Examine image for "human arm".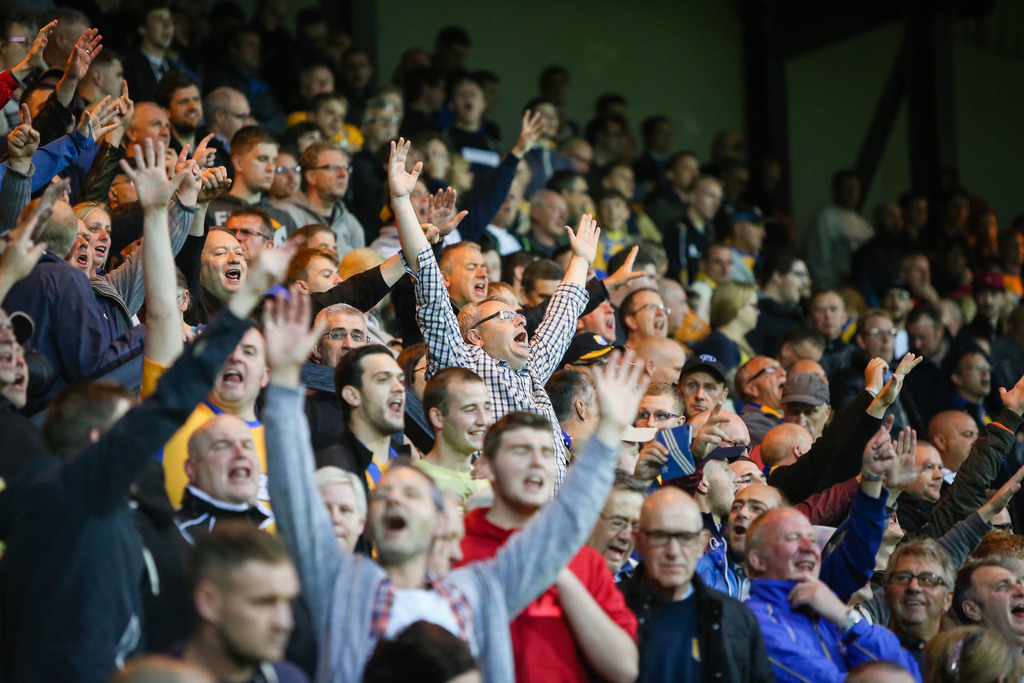
Examination result: pyautogui.locateOnScreen(69, 245, 303, 509).
